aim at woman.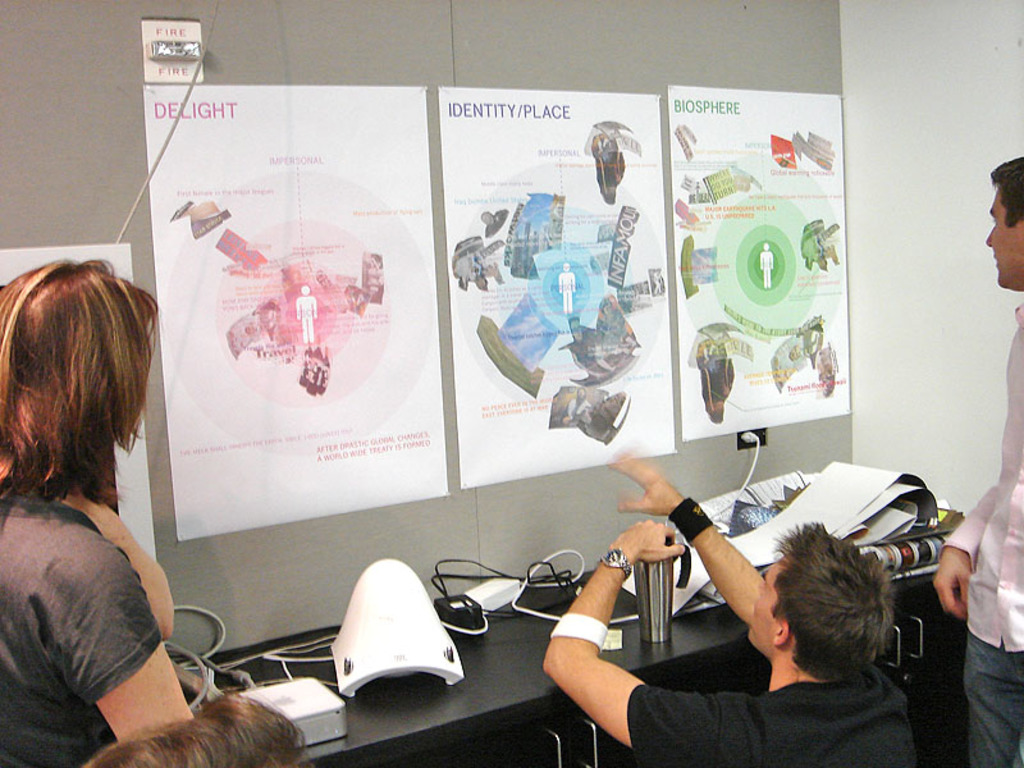
Aimed at bbox=[0, 246, 201, 762].
